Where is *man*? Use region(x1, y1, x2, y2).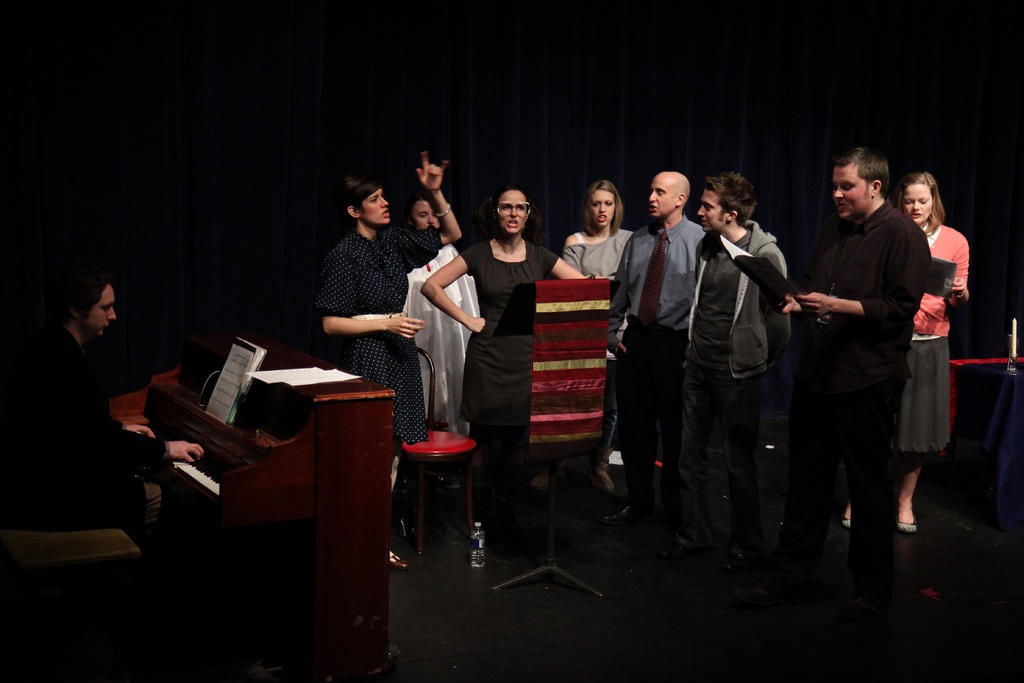
region(677, 171, 790, 489).
